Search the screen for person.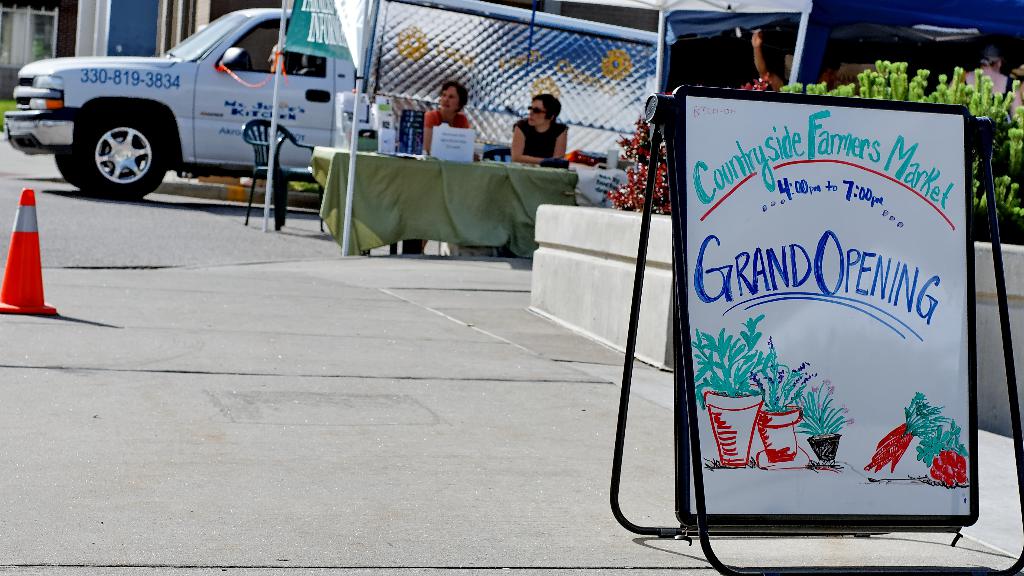
Found at BBox(511, 95, 568, 164).
